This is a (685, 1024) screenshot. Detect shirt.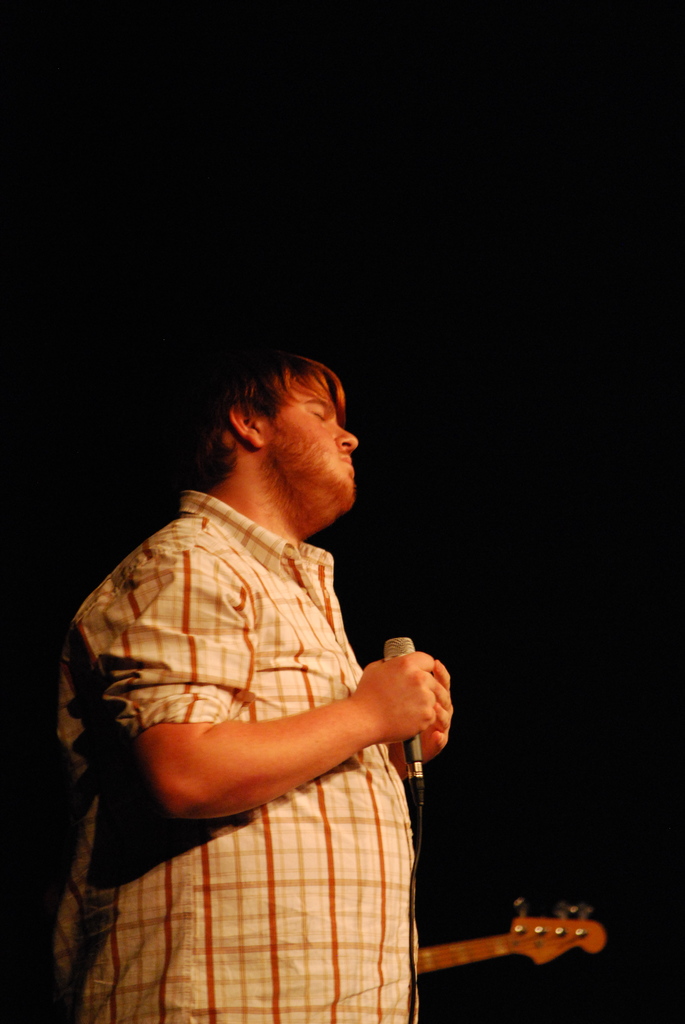
(49,488,413,1020).
